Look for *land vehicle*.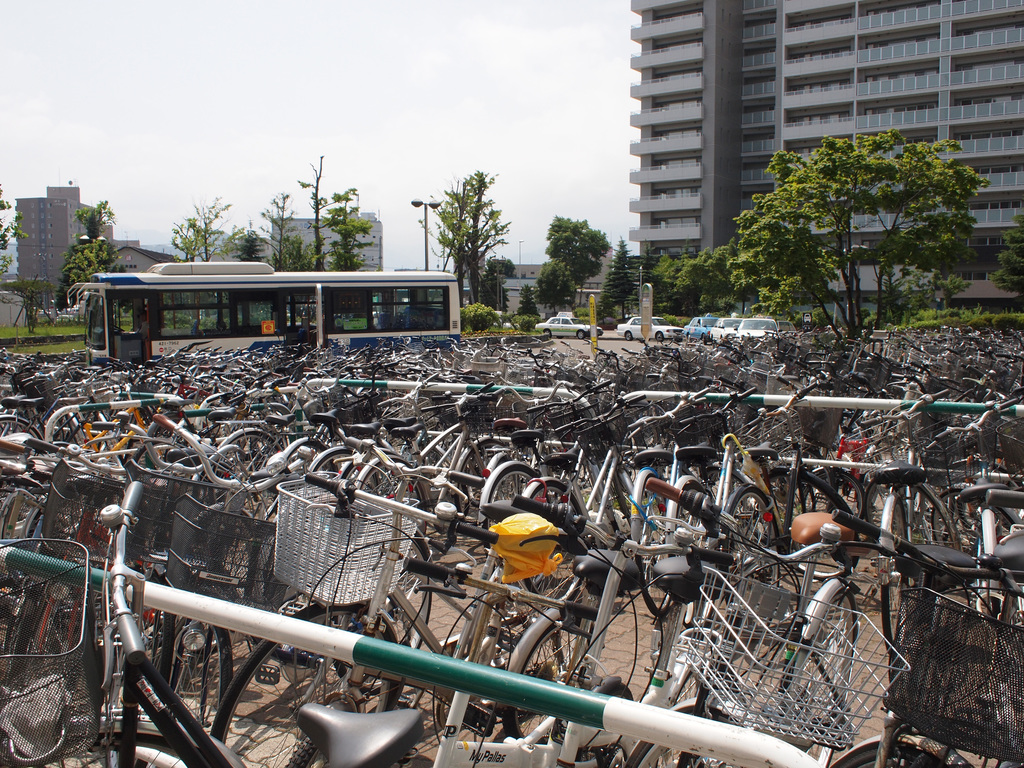
Found: locate(708, 316, 743, 344).
